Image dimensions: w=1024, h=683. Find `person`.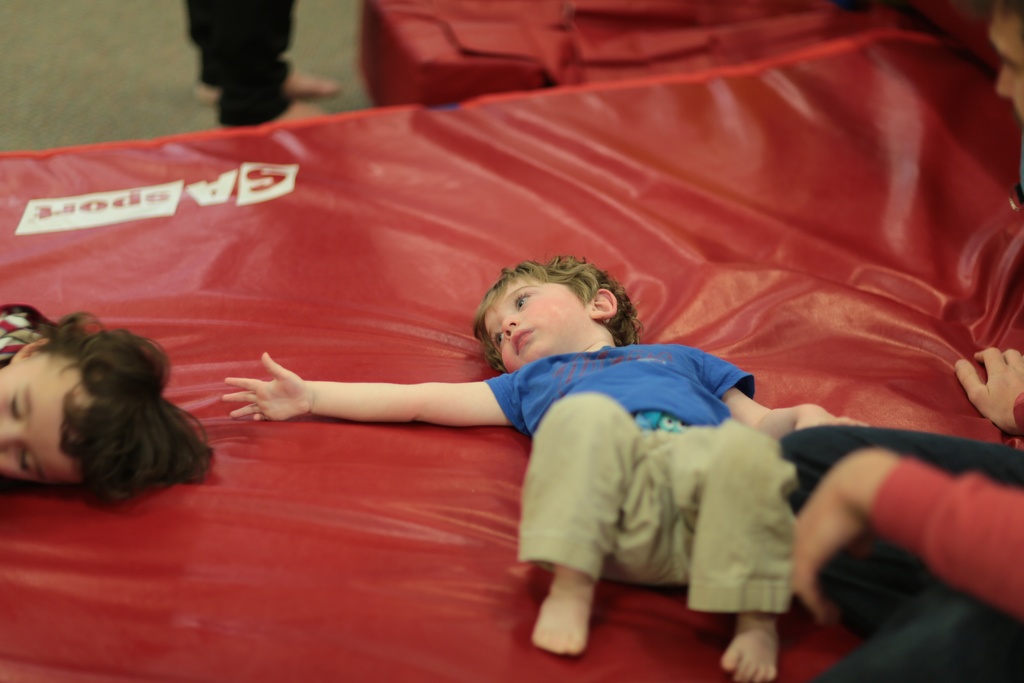
l=188, t=0, r=339, b=124.
